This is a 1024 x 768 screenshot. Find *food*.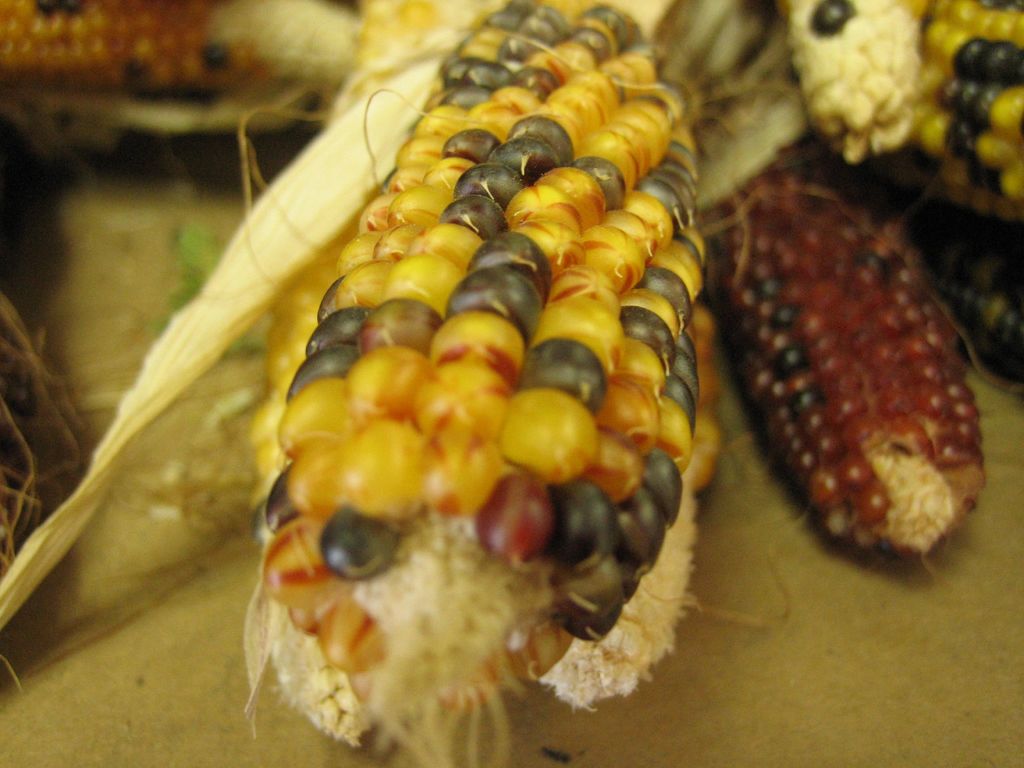
Bounding box: <region>0, 0, 372, 121</region>.
